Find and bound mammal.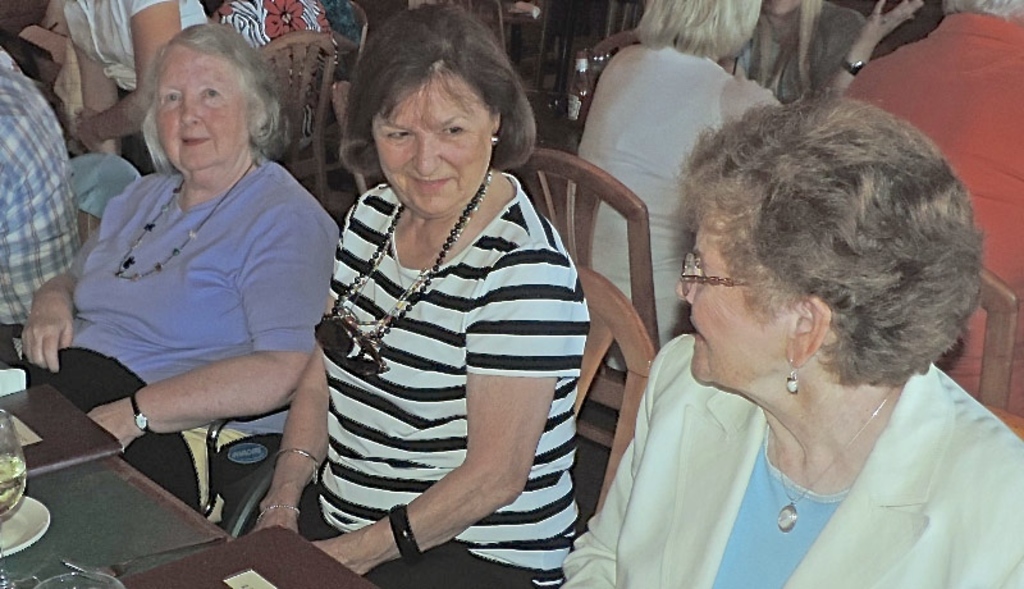
Bound: (14, 26, 339, 516).
